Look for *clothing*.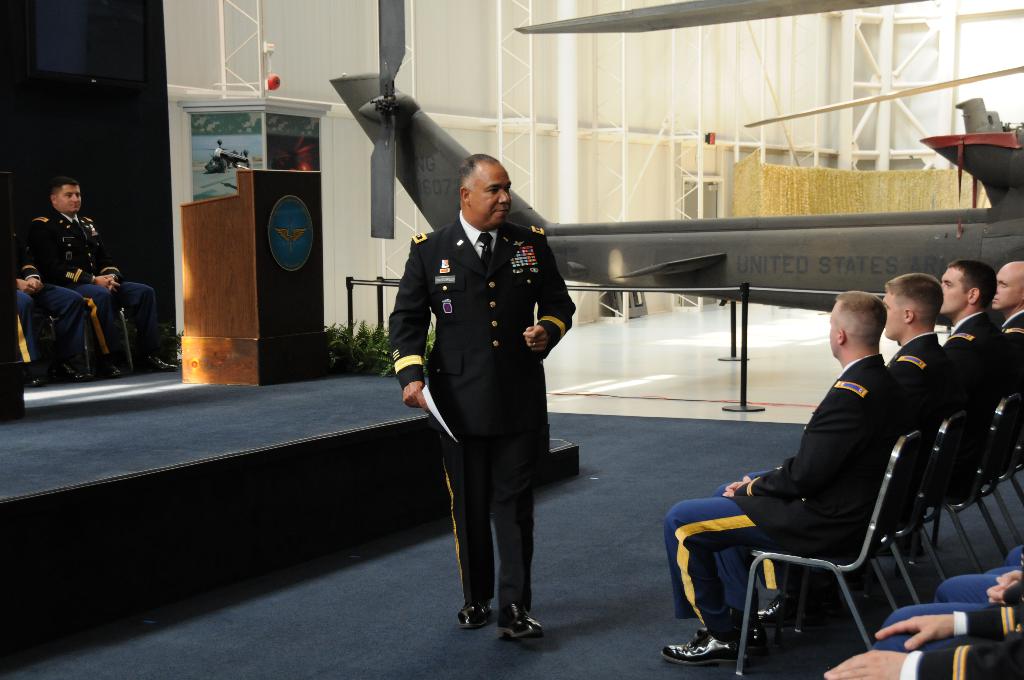
Found: detection(1005, 306, 1023, 391).
